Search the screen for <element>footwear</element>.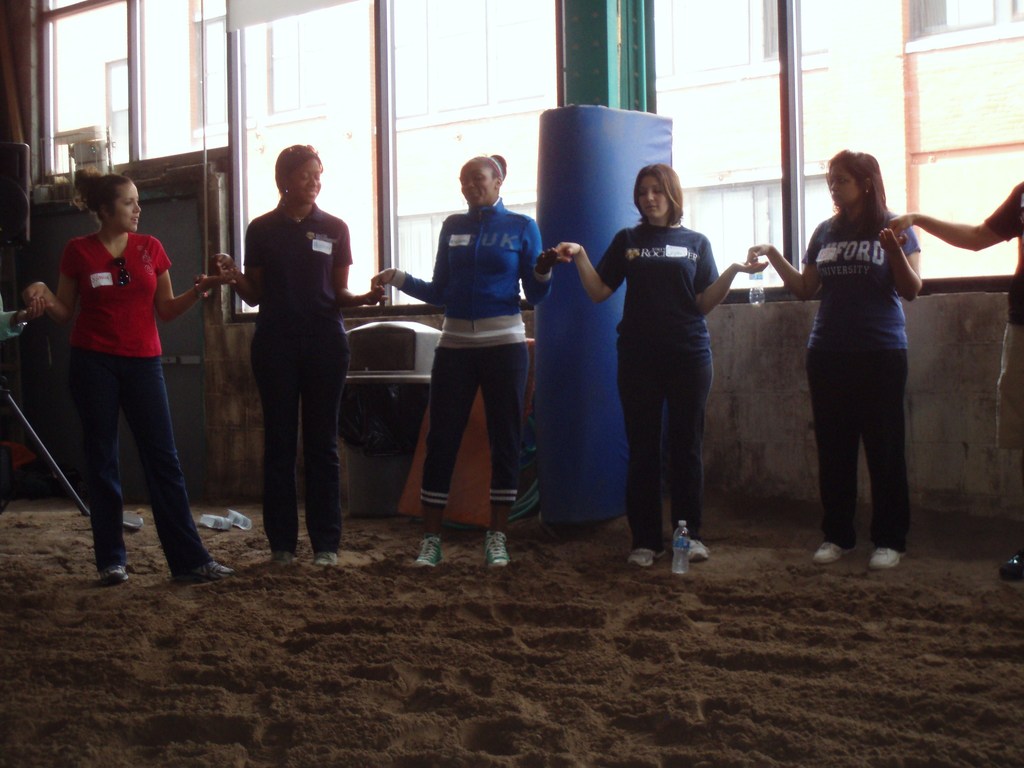
Found at <bbox>105, 564, 127, 581</bbox>.
